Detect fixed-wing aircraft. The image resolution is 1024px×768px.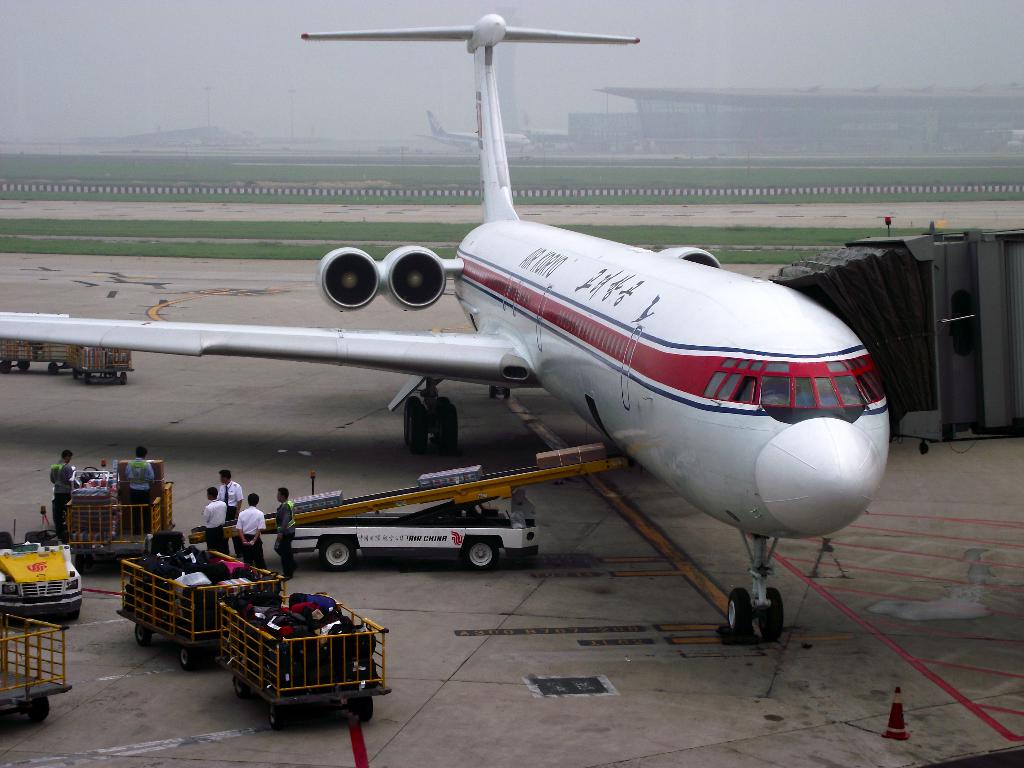
{"left": 0, "top": 11, "right": 893, "bottom": 643}.
